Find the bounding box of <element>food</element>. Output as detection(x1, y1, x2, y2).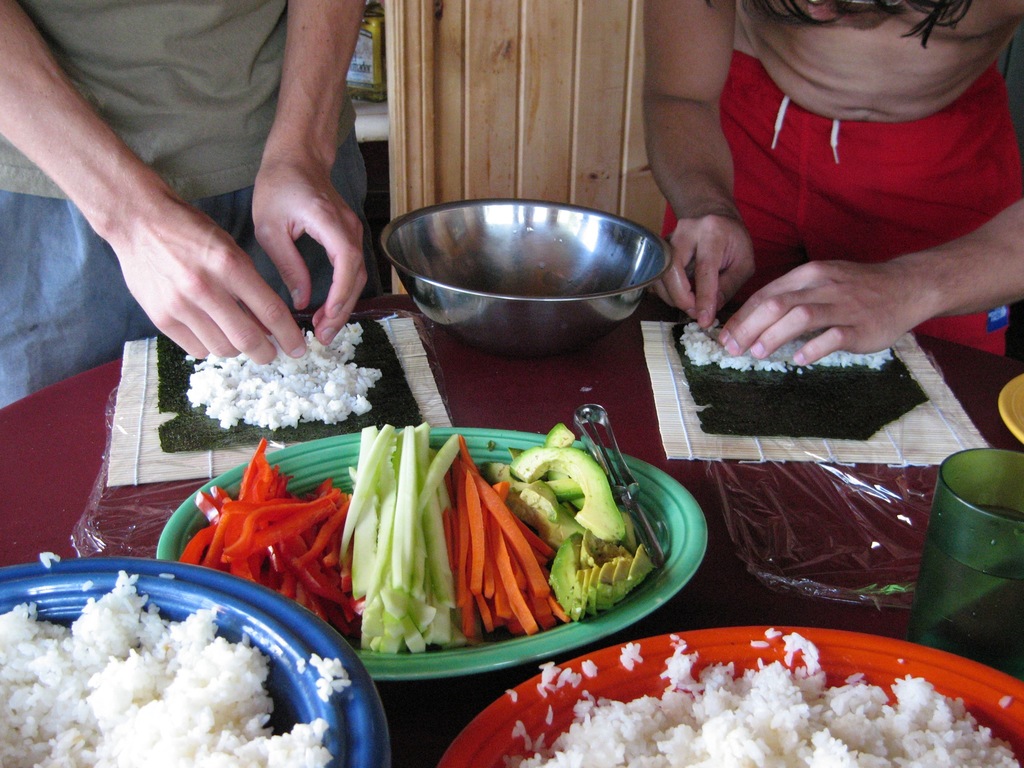
detection(308, 648, 355, 700).
